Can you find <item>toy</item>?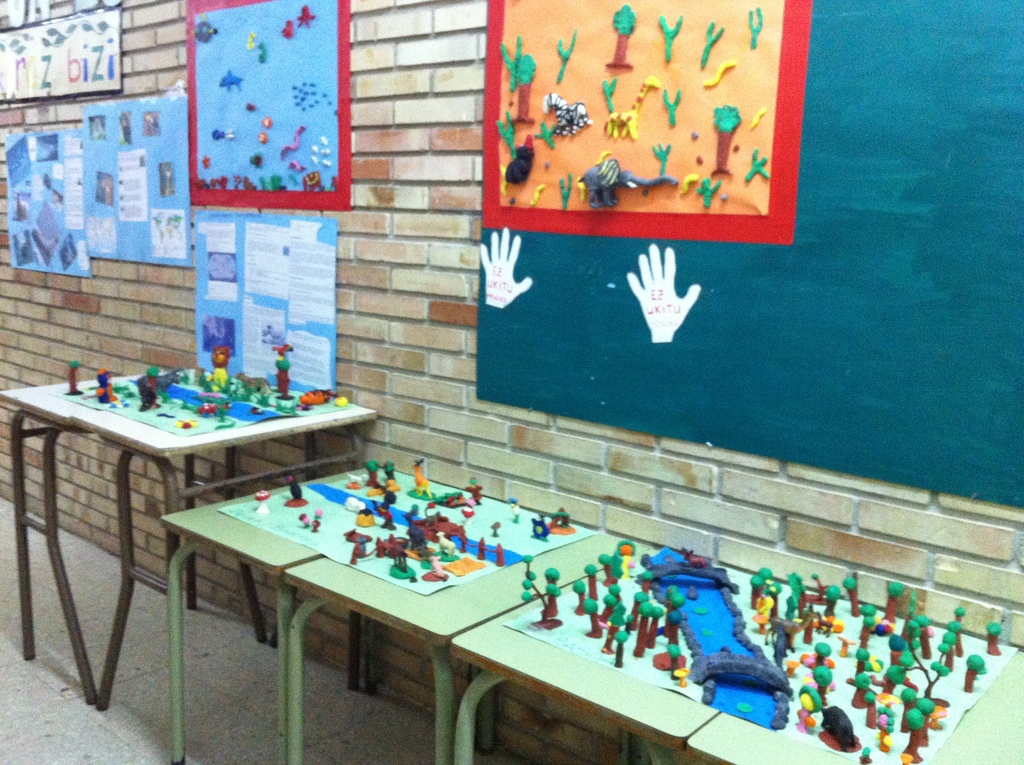
Yes, bounding box: Rect(602, 552, 617, 590).
